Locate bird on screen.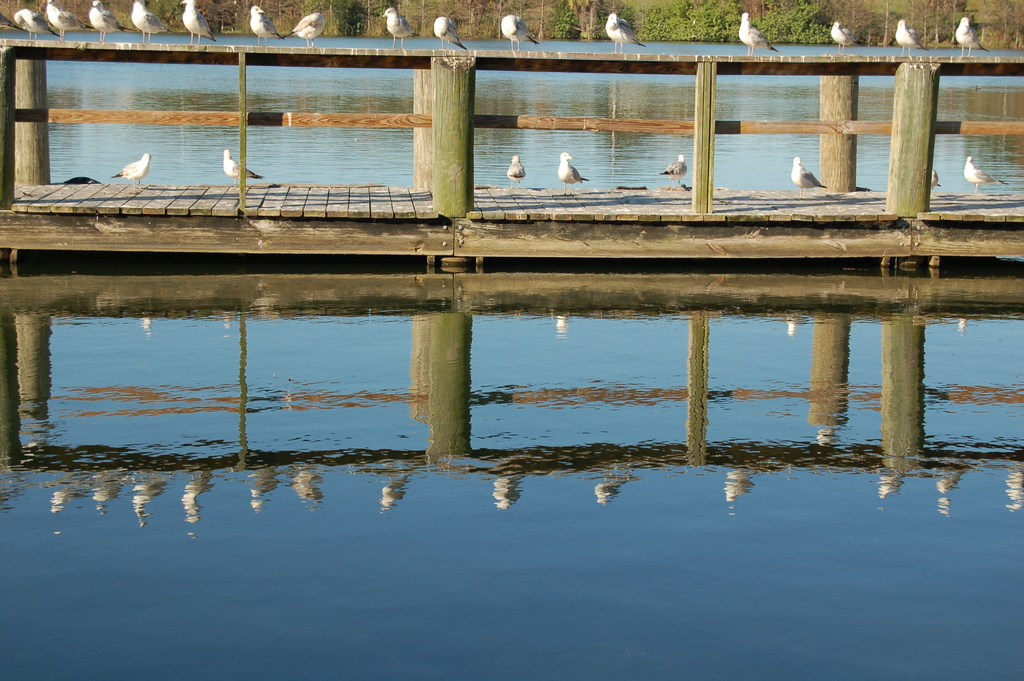
On screen at bbox=(110, 151, 152, 197).
